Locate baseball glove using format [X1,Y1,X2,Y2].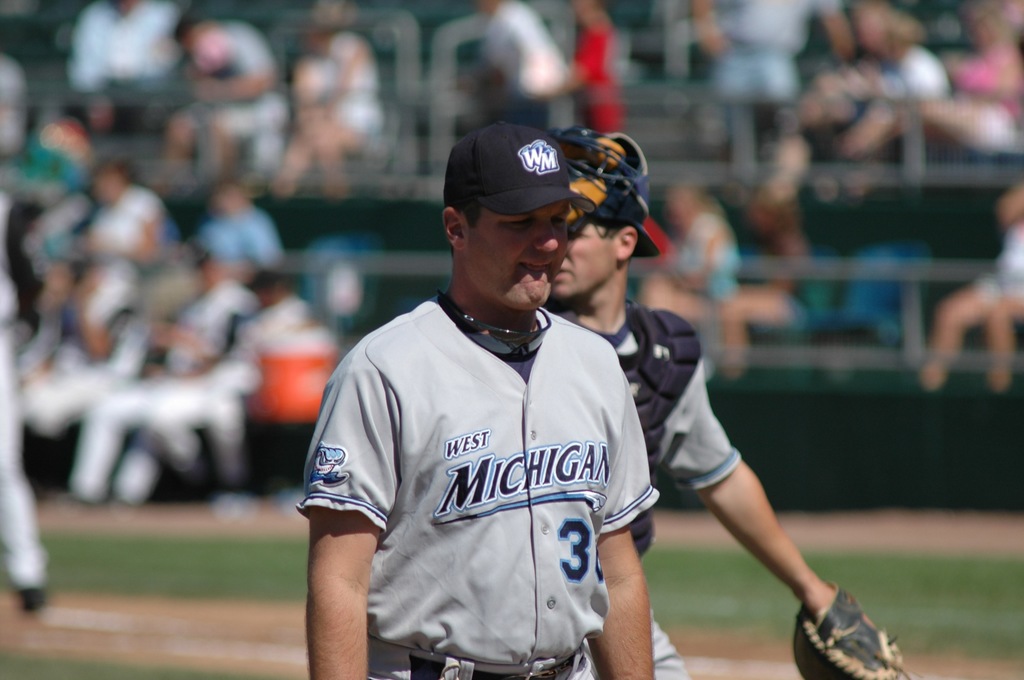
[795,581,918,679].
